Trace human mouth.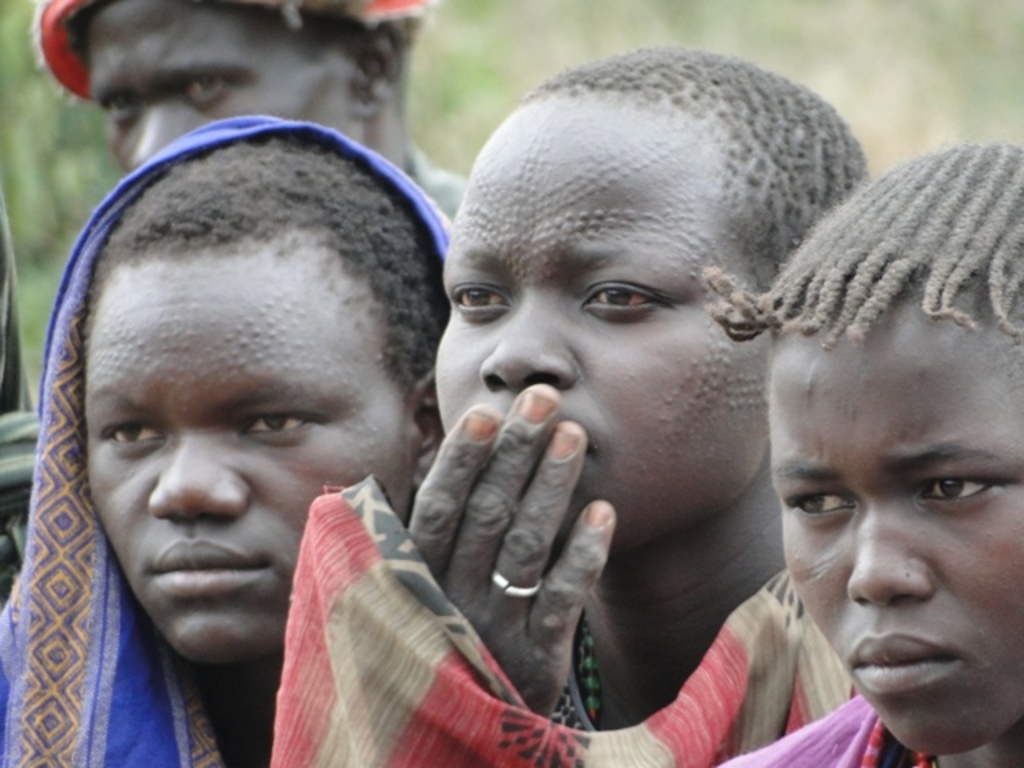
Traced to 853 627 960 699.
